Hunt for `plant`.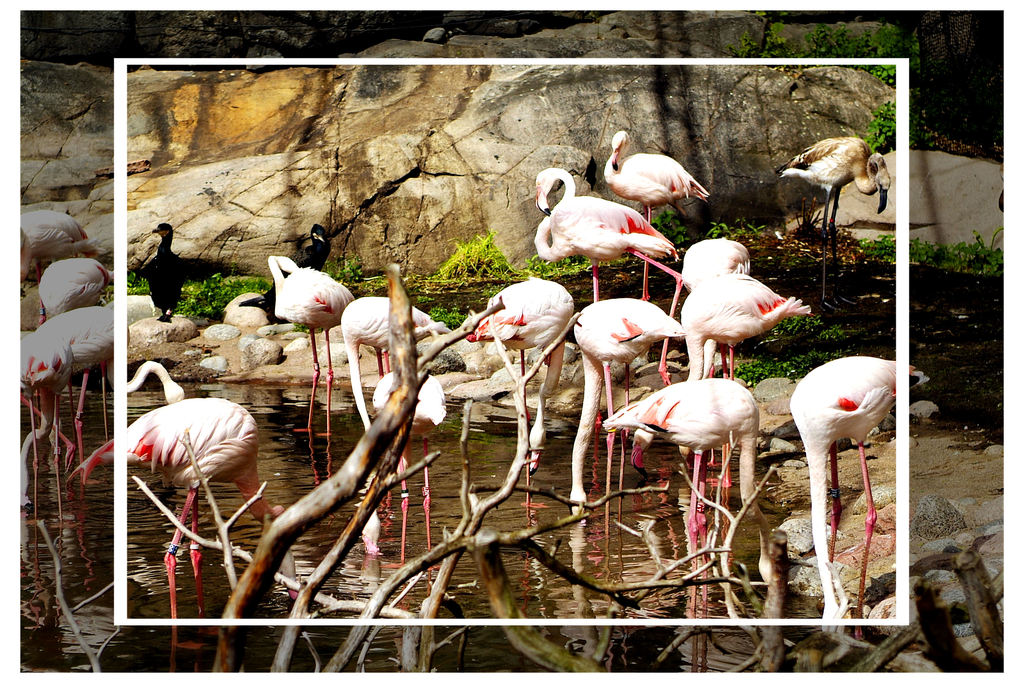
Hunted down at BBox(426, 302, 470, 329).
